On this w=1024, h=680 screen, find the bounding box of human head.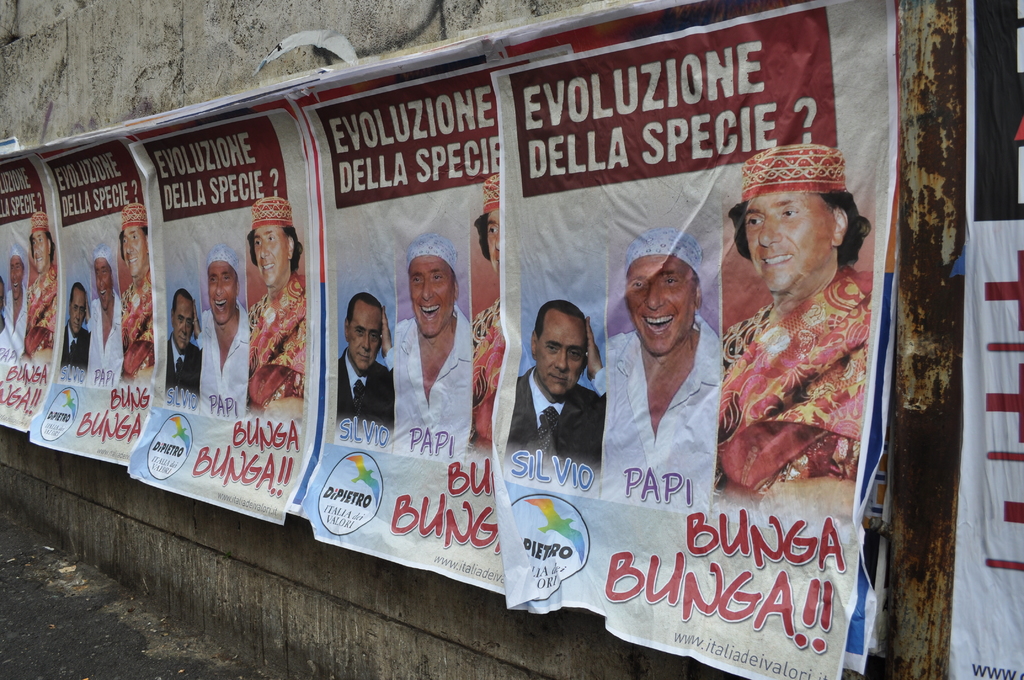
Bounding box: [left=173, top=291, right=194, bottom=350].
